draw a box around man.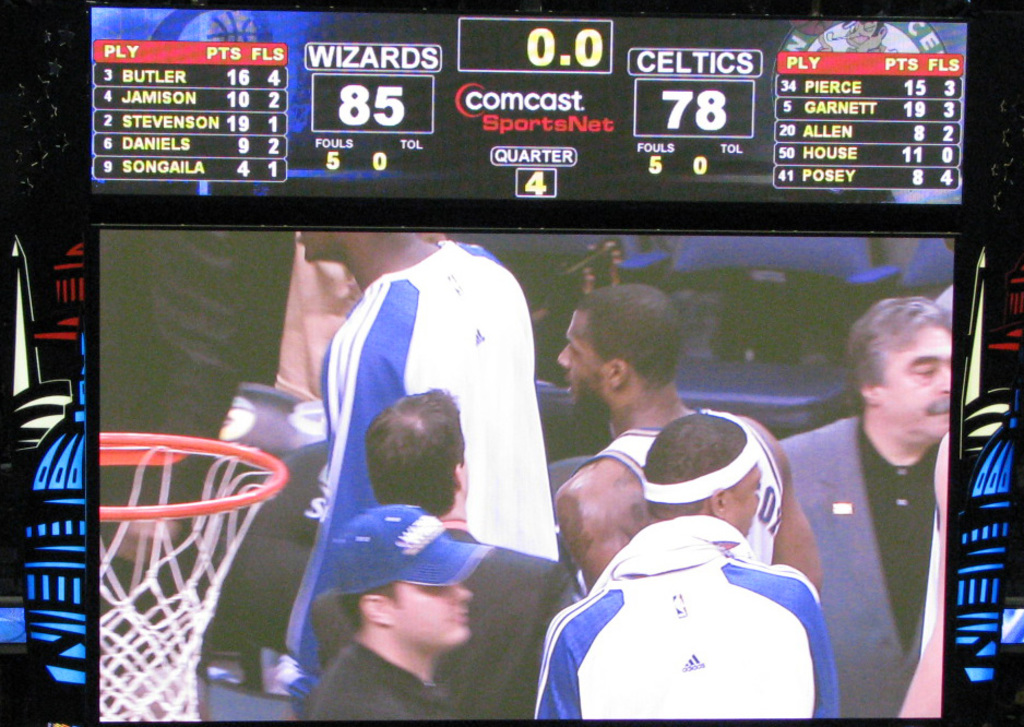
{"left": 770, "top": 299, "right": 964, "bottom": 726}.
